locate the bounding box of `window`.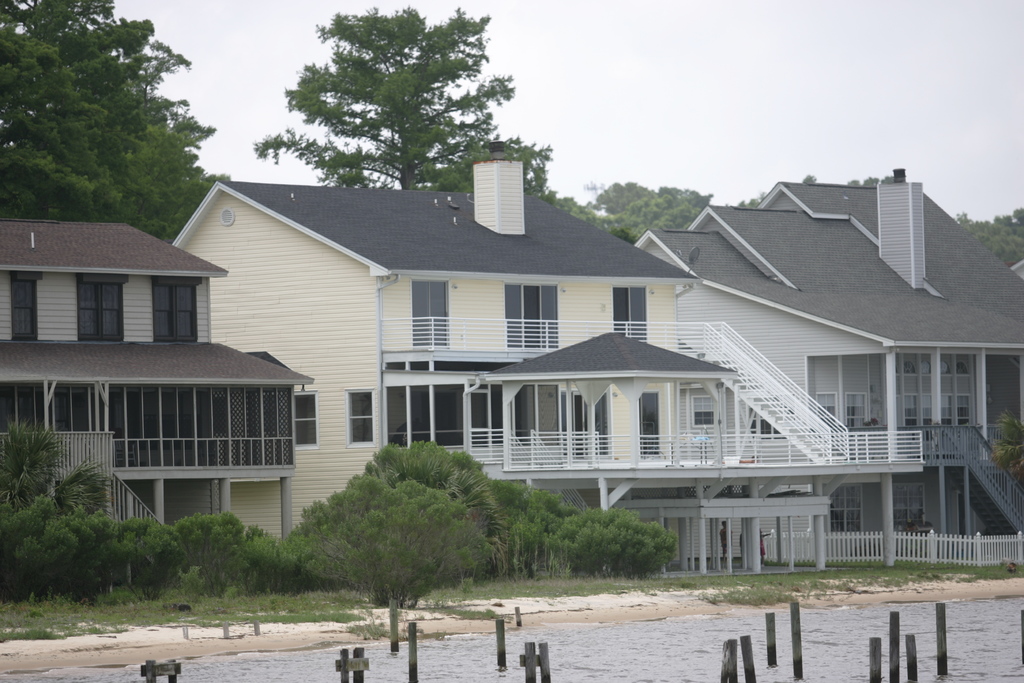
Bounding box: region(506, 284, 559, 349).
